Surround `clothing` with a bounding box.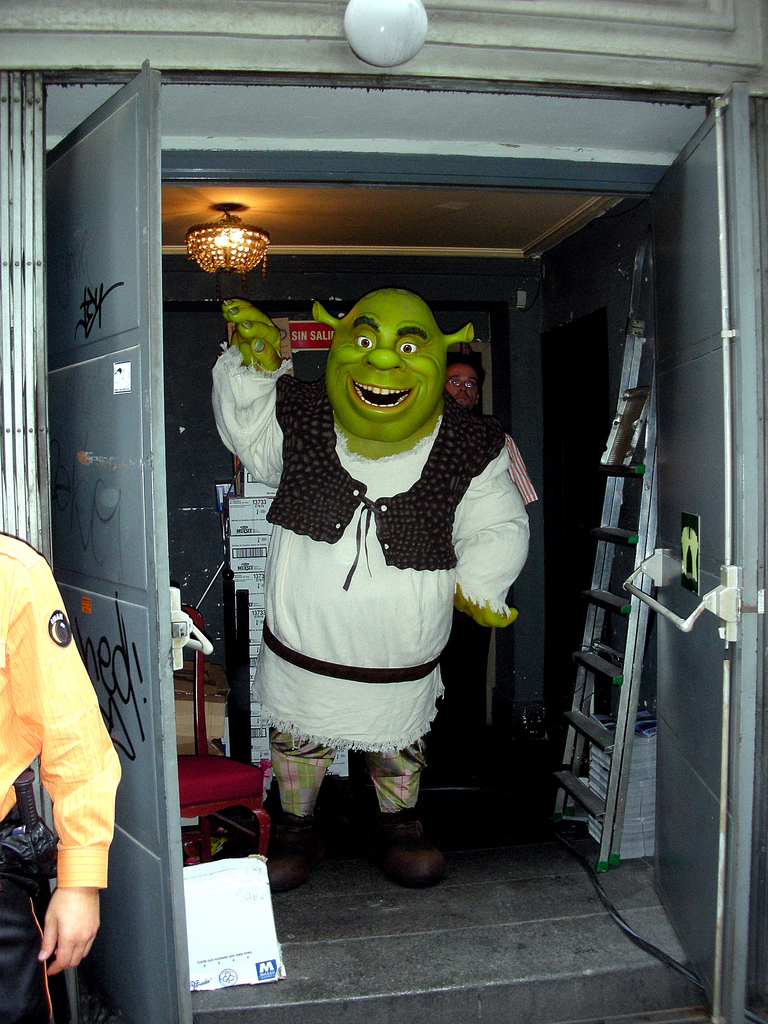
(214,340,525,810).
